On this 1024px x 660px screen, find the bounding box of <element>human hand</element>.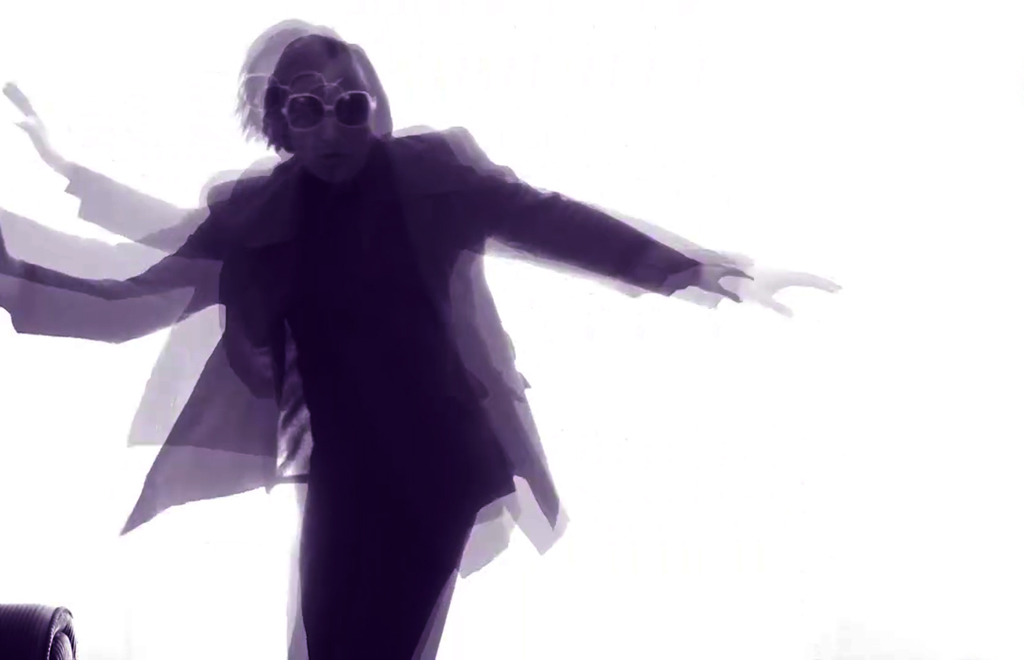
Bounding box: left=691, top=263, right=754, bottom=302.
